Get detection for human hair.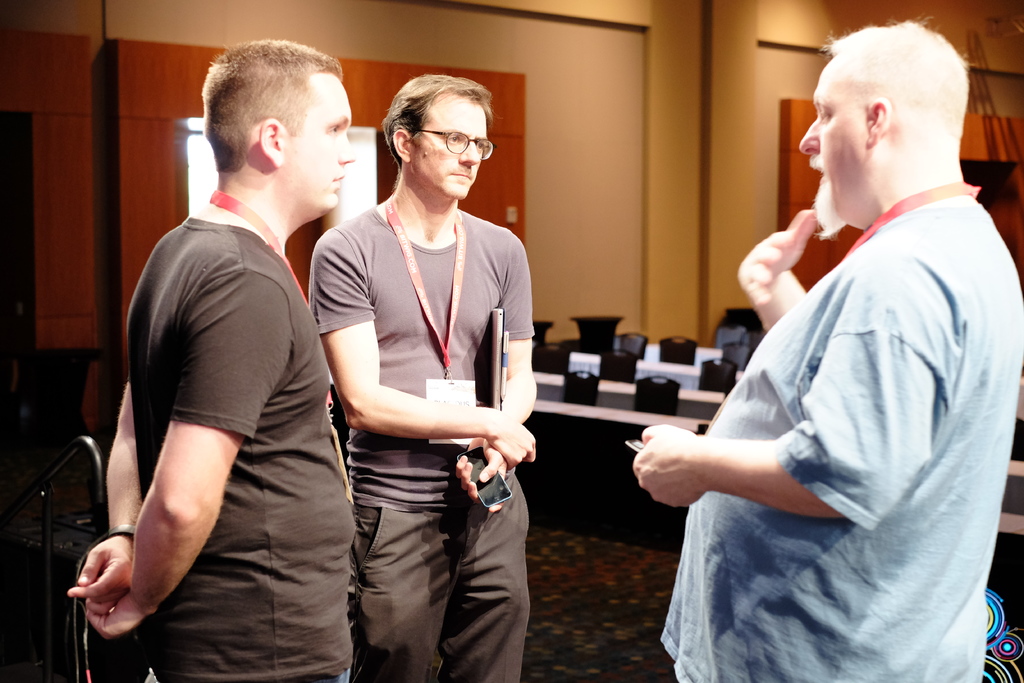
Detection: bbox=(195, 45, 351, 193).
